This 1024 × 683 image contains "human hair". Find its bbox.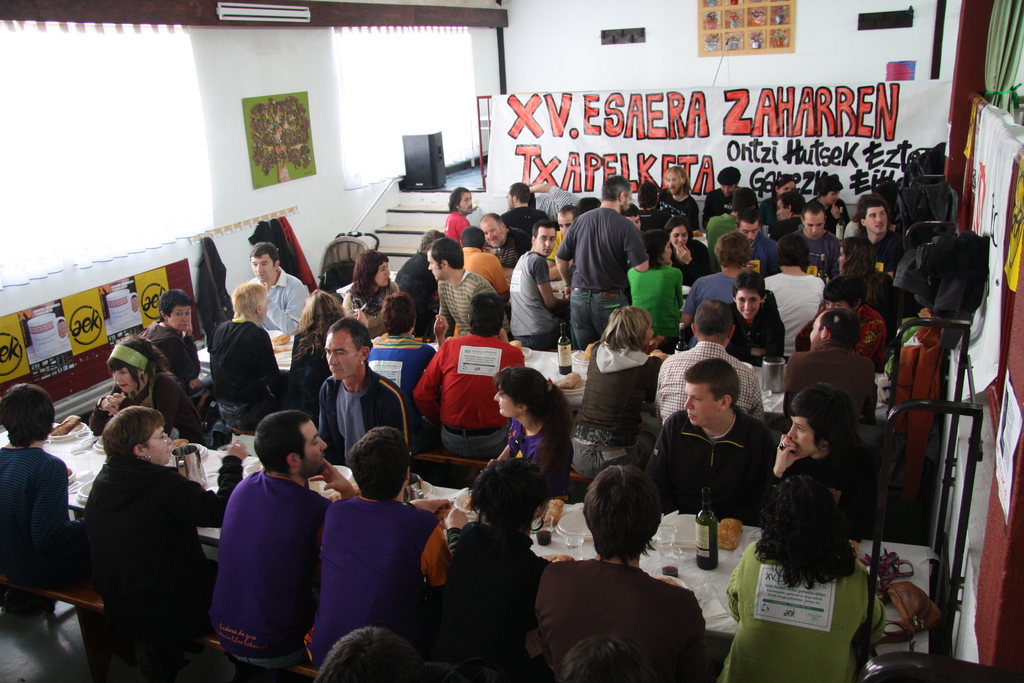
<region>252, 410, 316, 478</region>.
